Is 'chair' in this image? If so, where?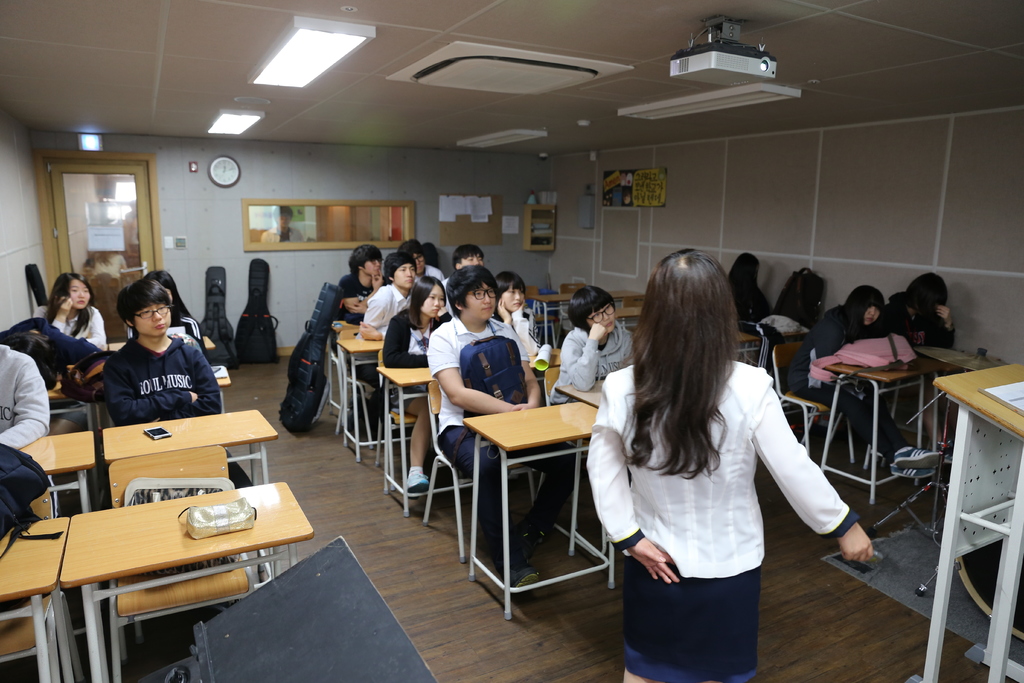
Yes, at [771,338,860,463].
